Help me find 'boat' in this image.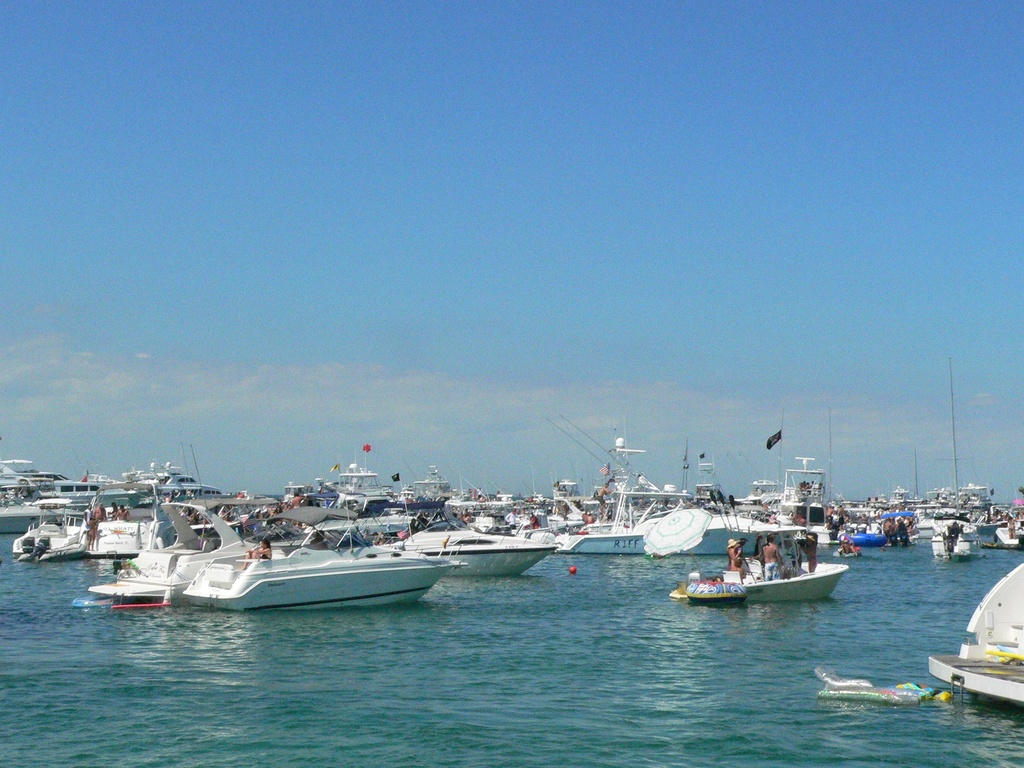
Found it: Rect(930, 359, 967, 552).
